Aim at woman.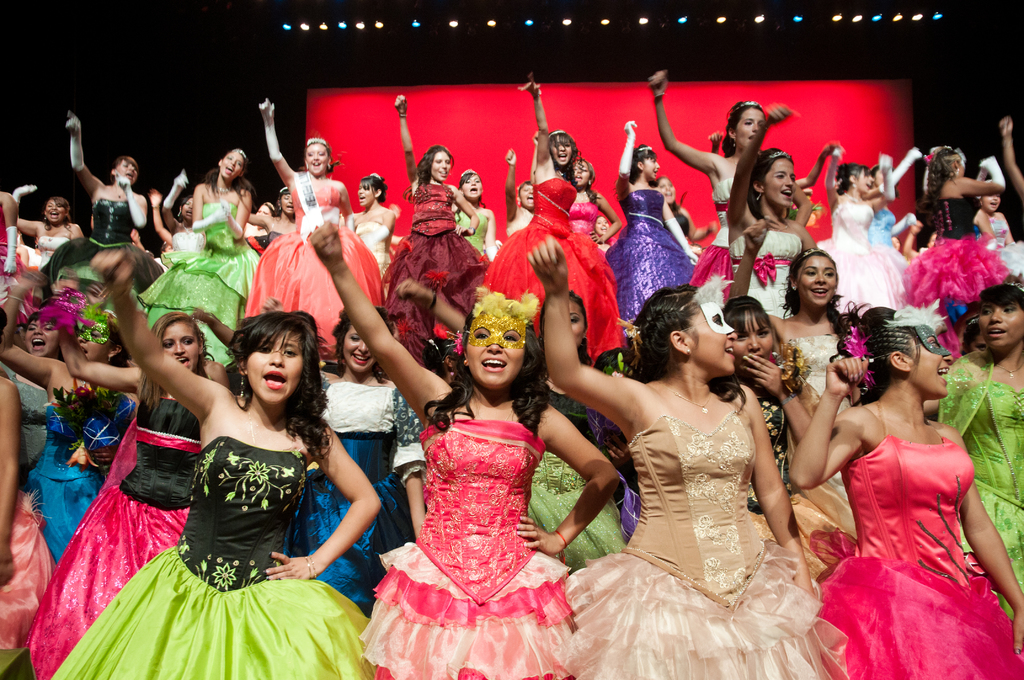
Aimed at x1=452, y1=166, x2=505, y2=271.
